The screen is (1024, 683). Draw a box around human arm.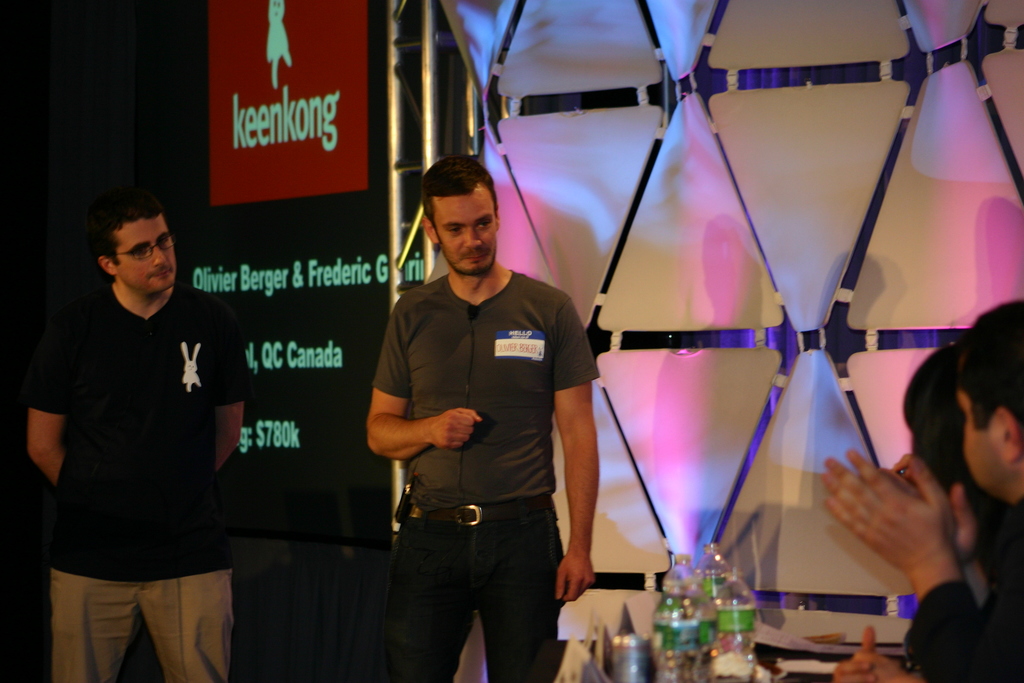
bbox(882, 452, 999, 639).
